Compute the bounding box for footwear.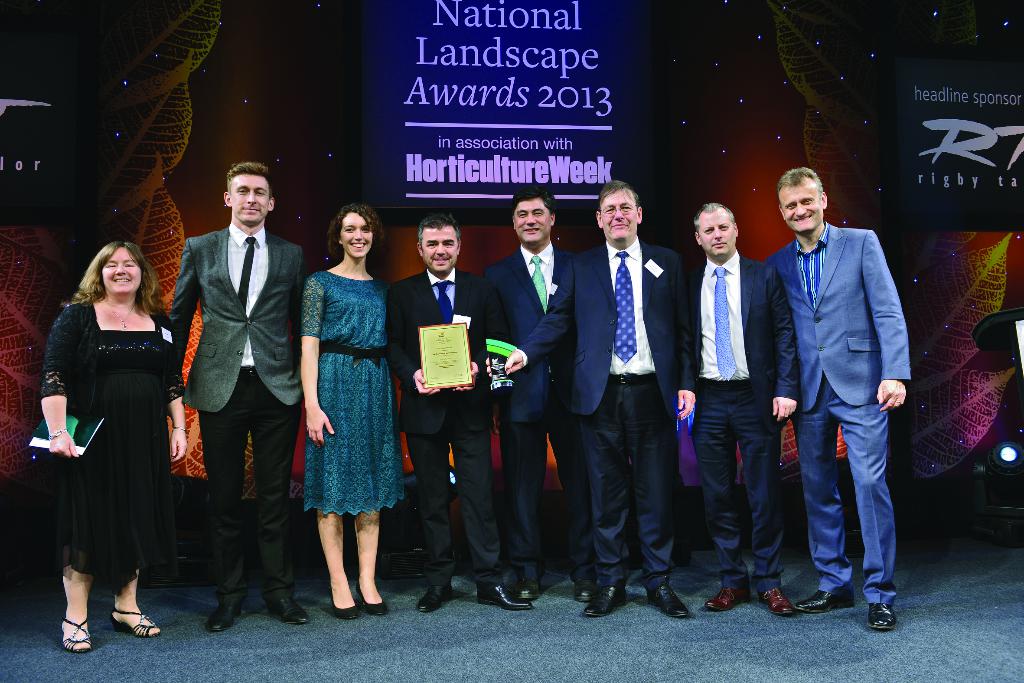
<region>413, 573, 451, 617</region>.
